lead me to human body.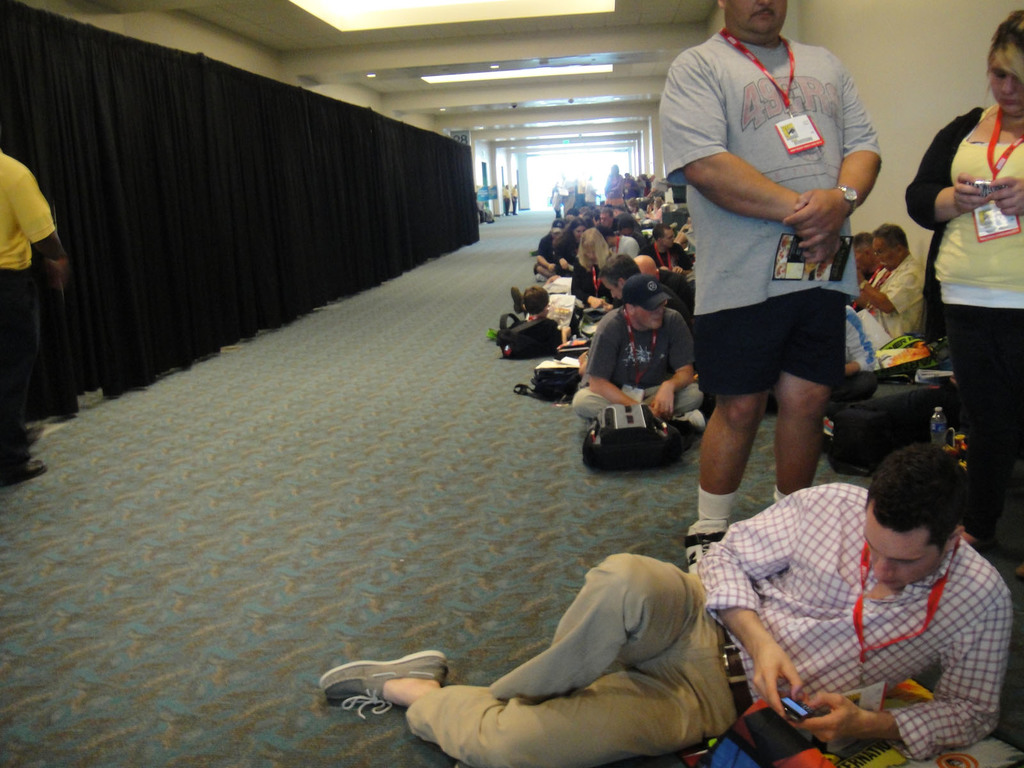
Lead to box=[568, 268, 703, 434].
